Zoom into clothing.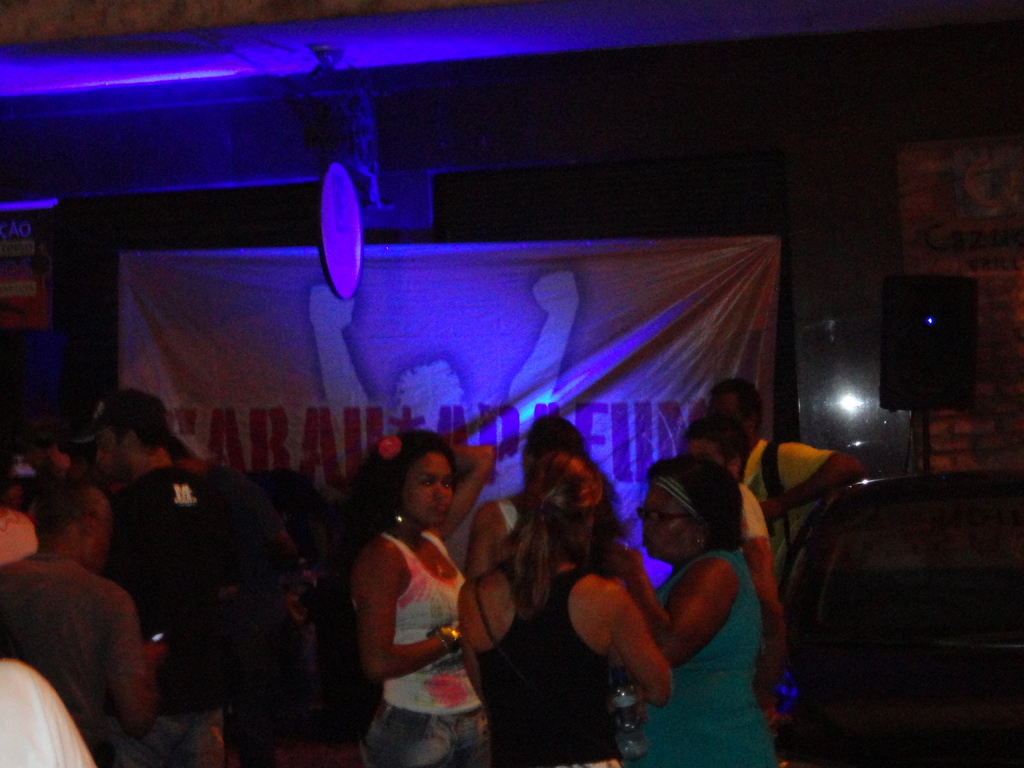
Zoom target: (left=349, top=484, right=475, bottom=739).
